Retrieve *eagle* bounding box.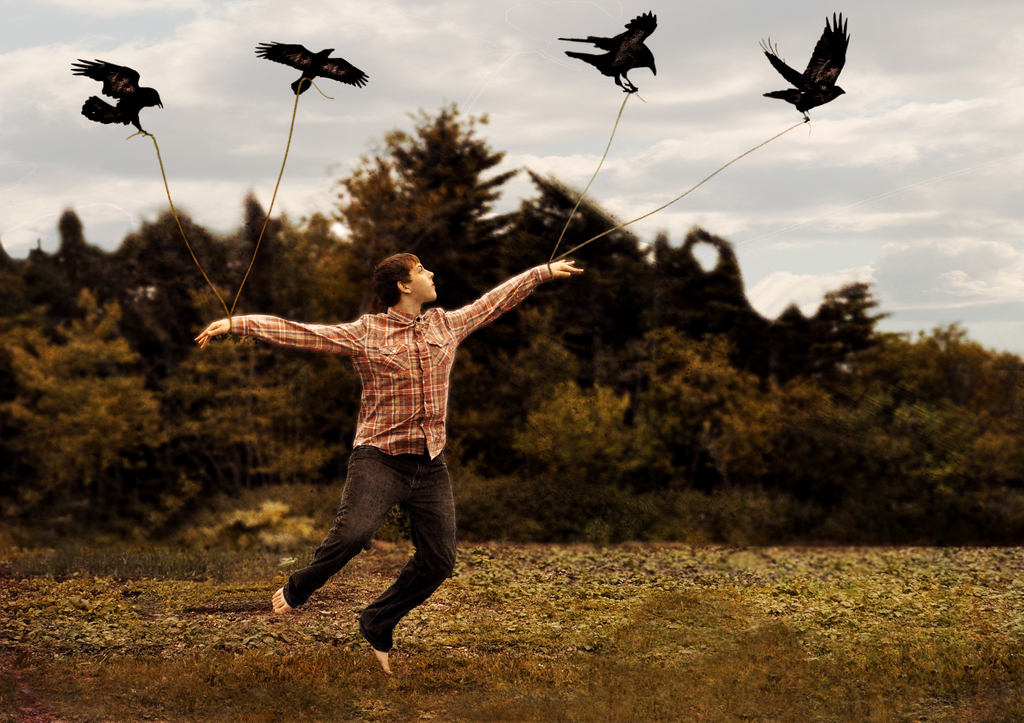
Bounding box: box=[555, 2, 665, 97].
